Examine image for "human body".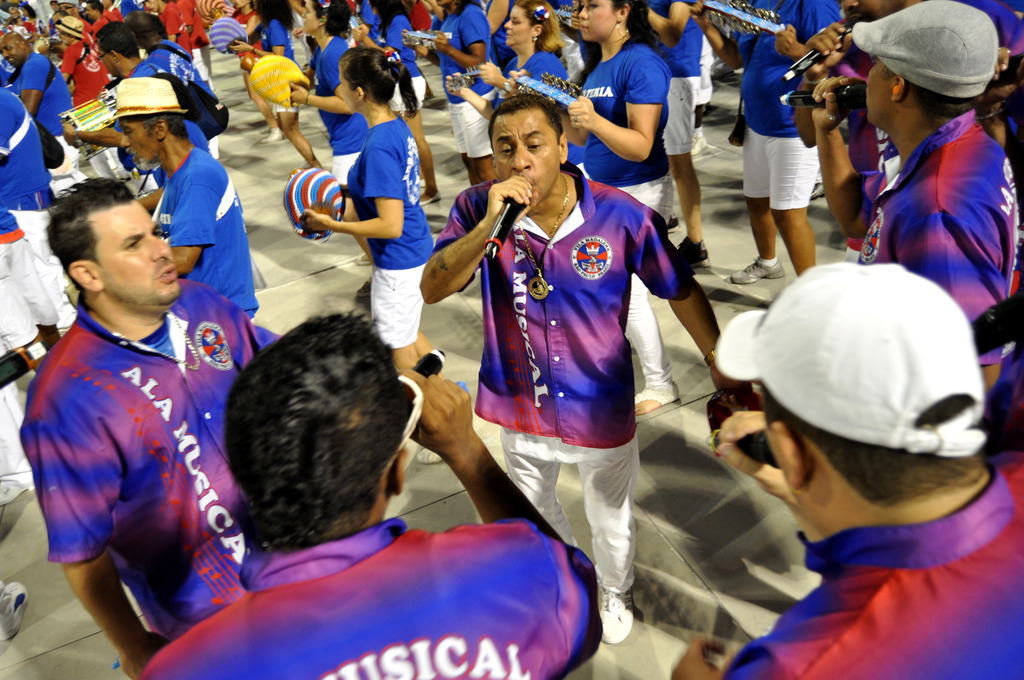
Examination result: [419, 172, 733, 644].
